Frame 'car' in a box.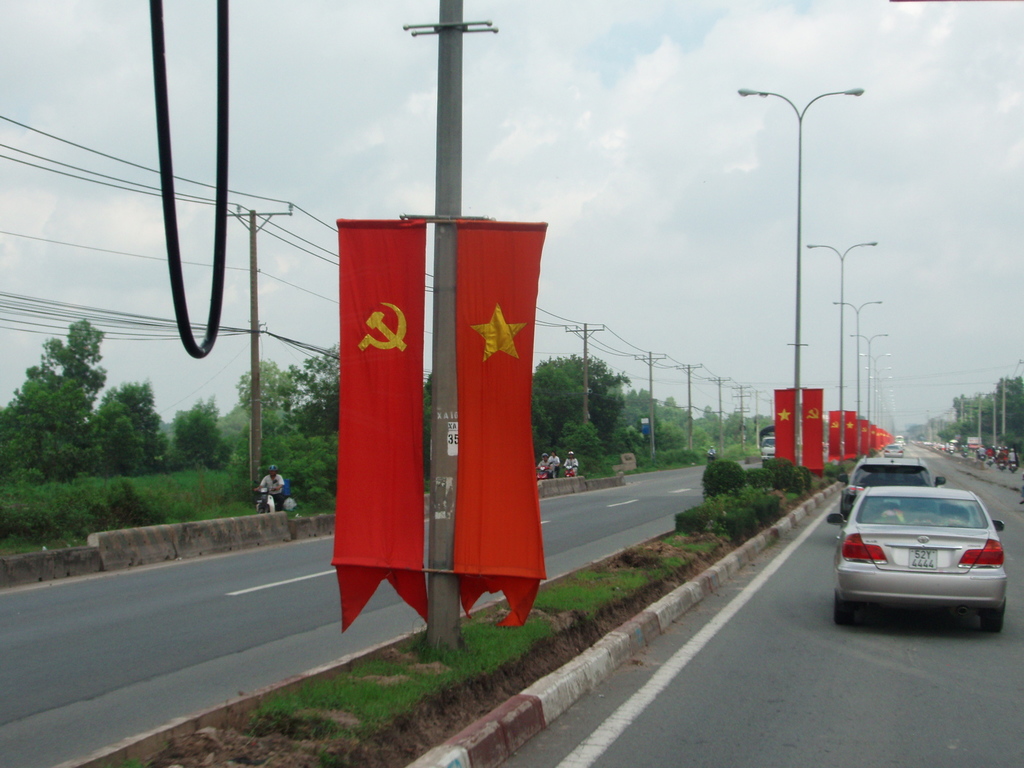
833,467,1008,636.
